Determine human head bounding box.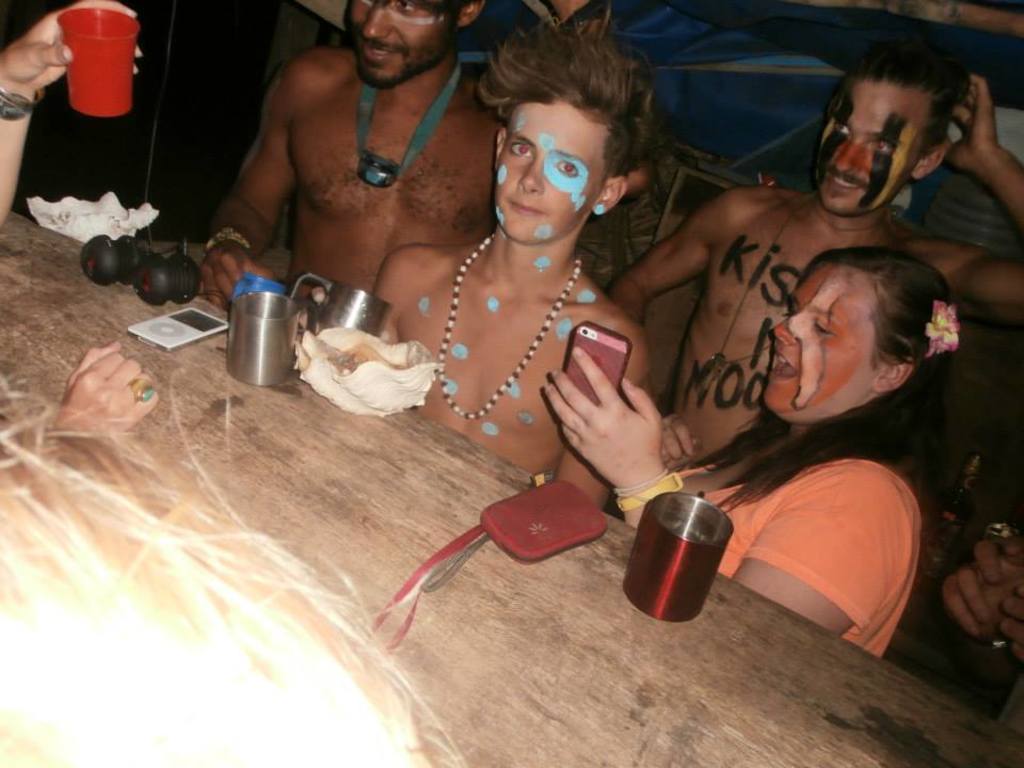
Determined: <region>822, 43, 951, 210</region>.
